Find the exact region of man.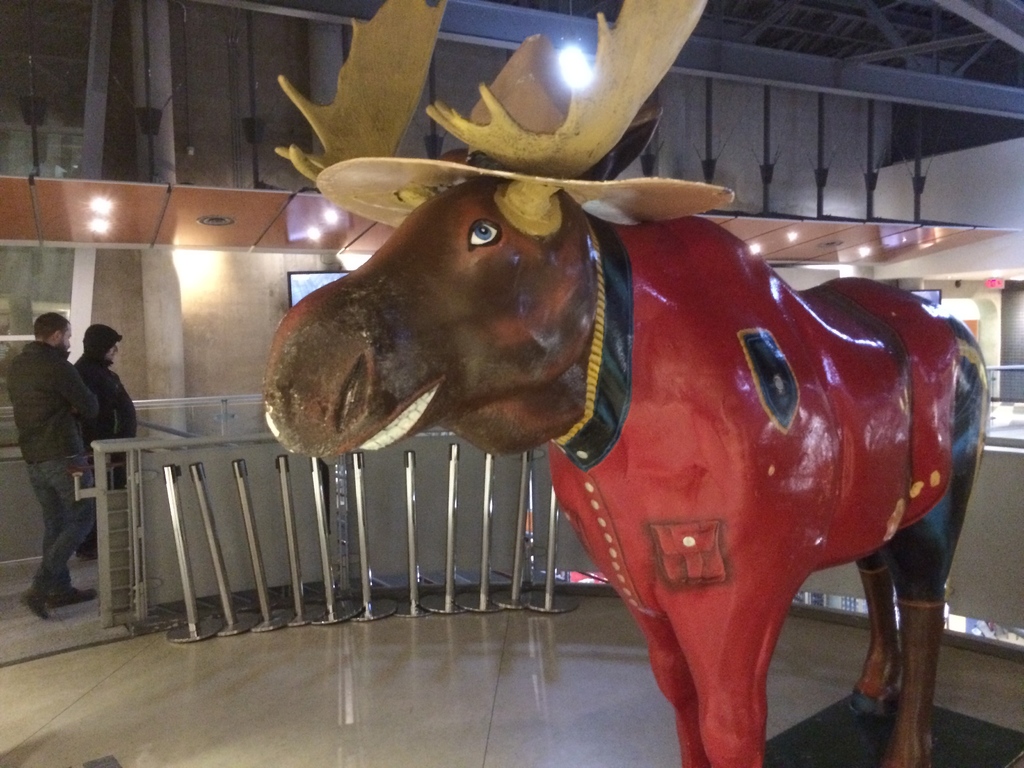
Exact region: {"left": 8, "top": 294, "right": 120, "bottom": 626}.
